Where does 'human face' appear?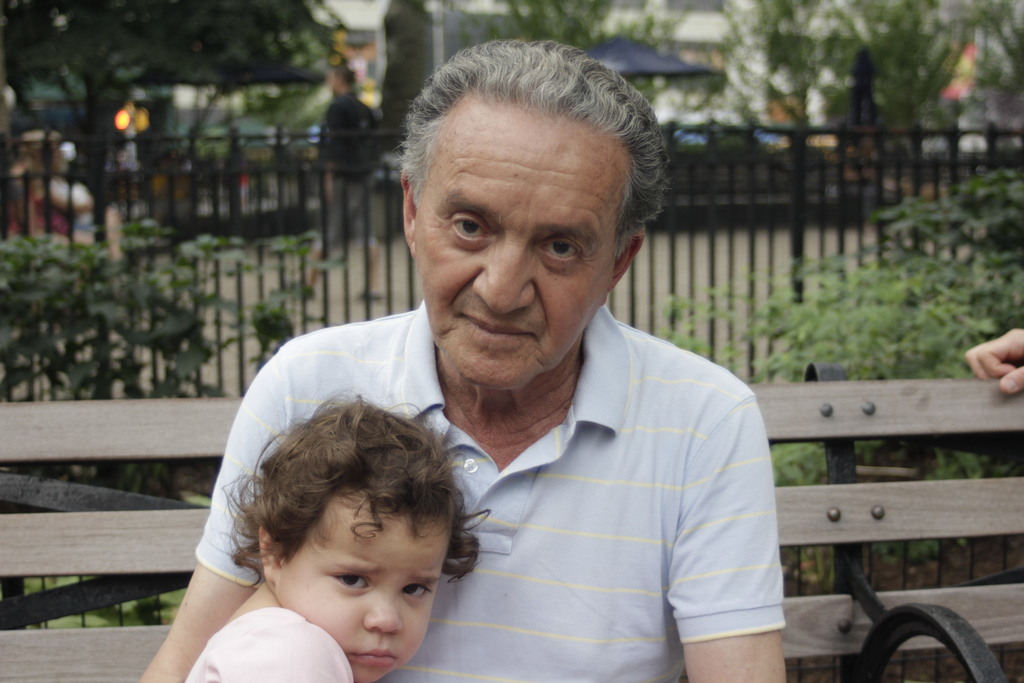
Appears at [left=416, top=106, right=621, bottom=392].
